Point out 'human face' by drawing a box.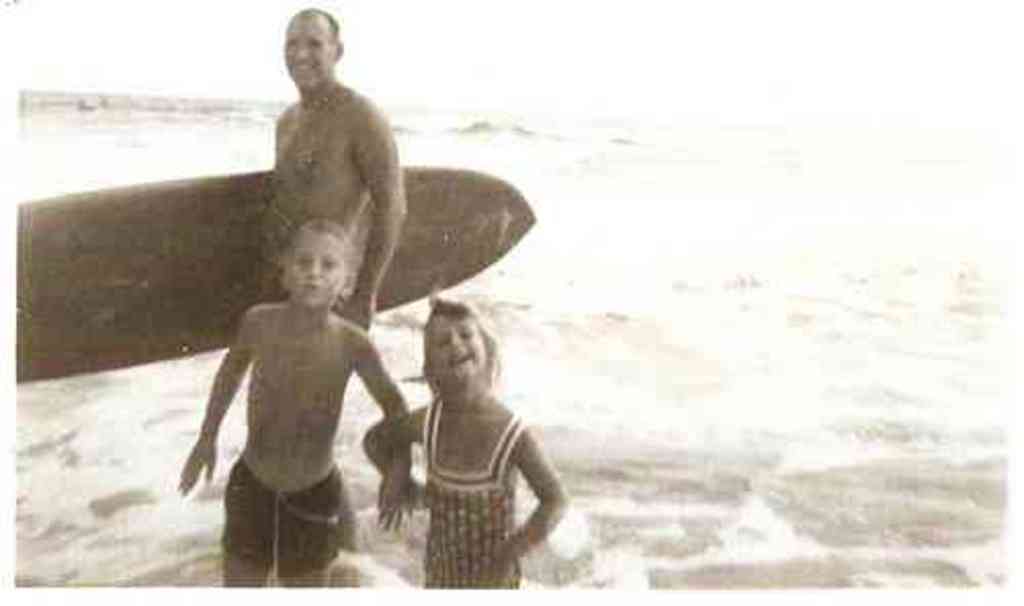
region(424, 309, 492, 377).
